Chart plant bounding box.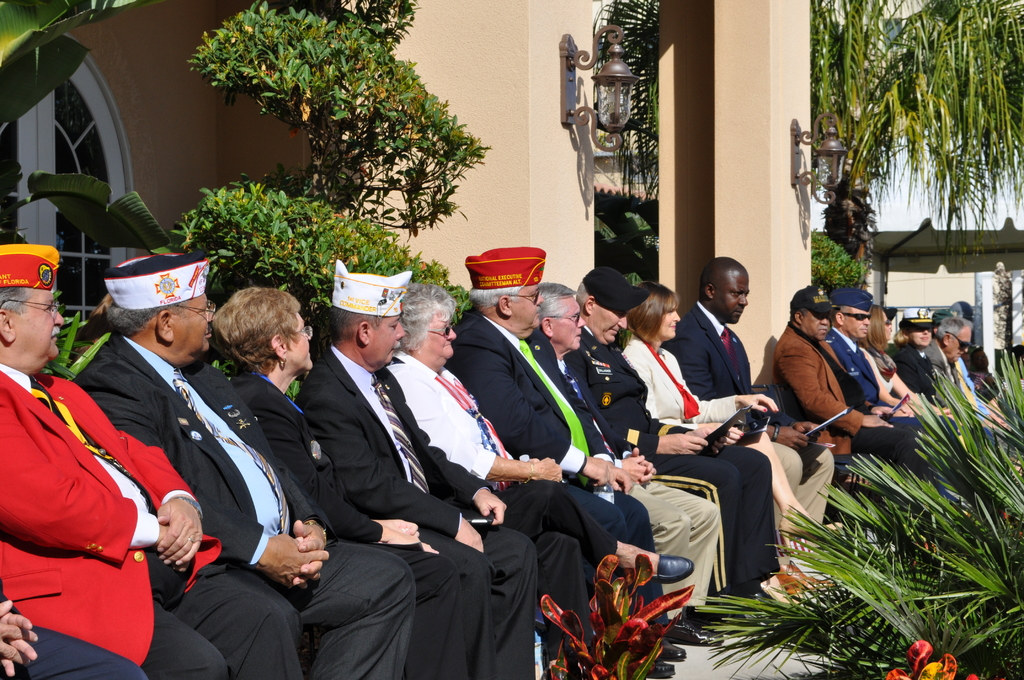
Charted: BBox(810, 231, 874, 299).
